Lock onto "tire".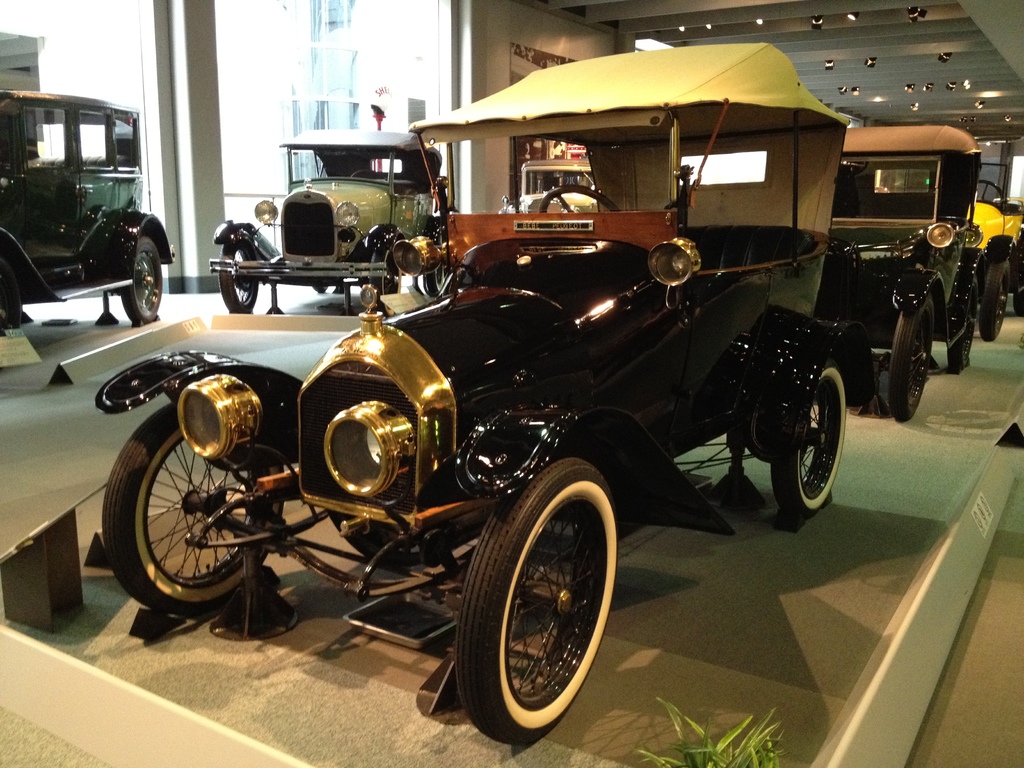
Locked: (x1=886, y1=294, x2=933, y2=420).
